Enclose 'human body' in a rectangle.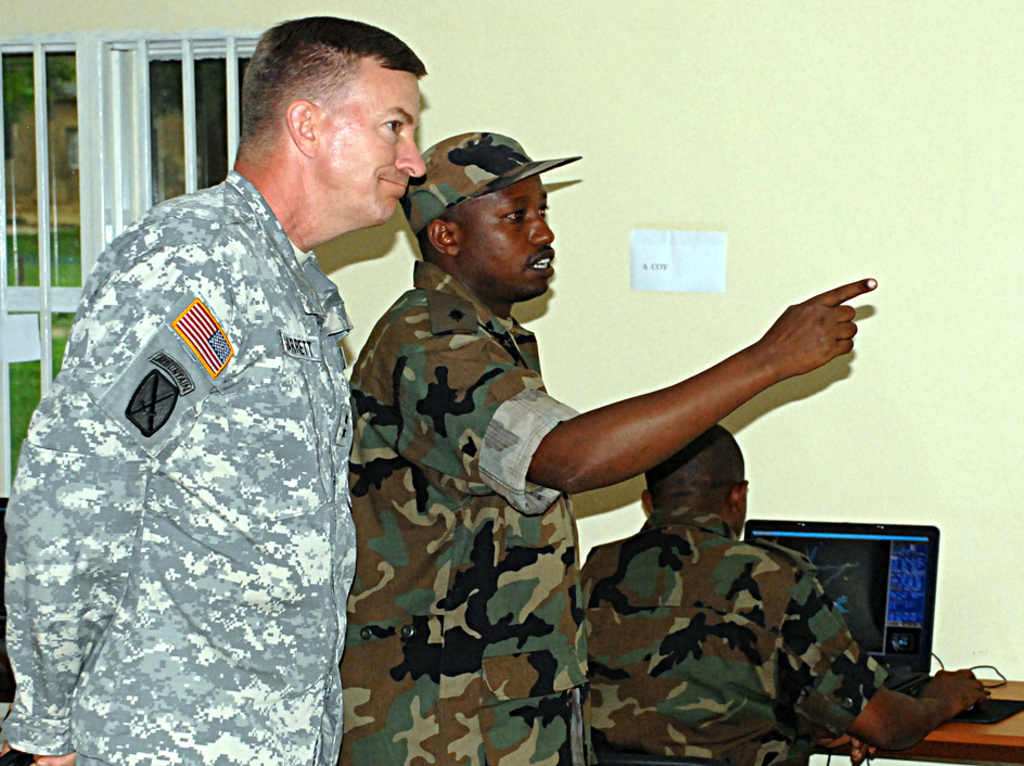
567, 518, 999, 765.
